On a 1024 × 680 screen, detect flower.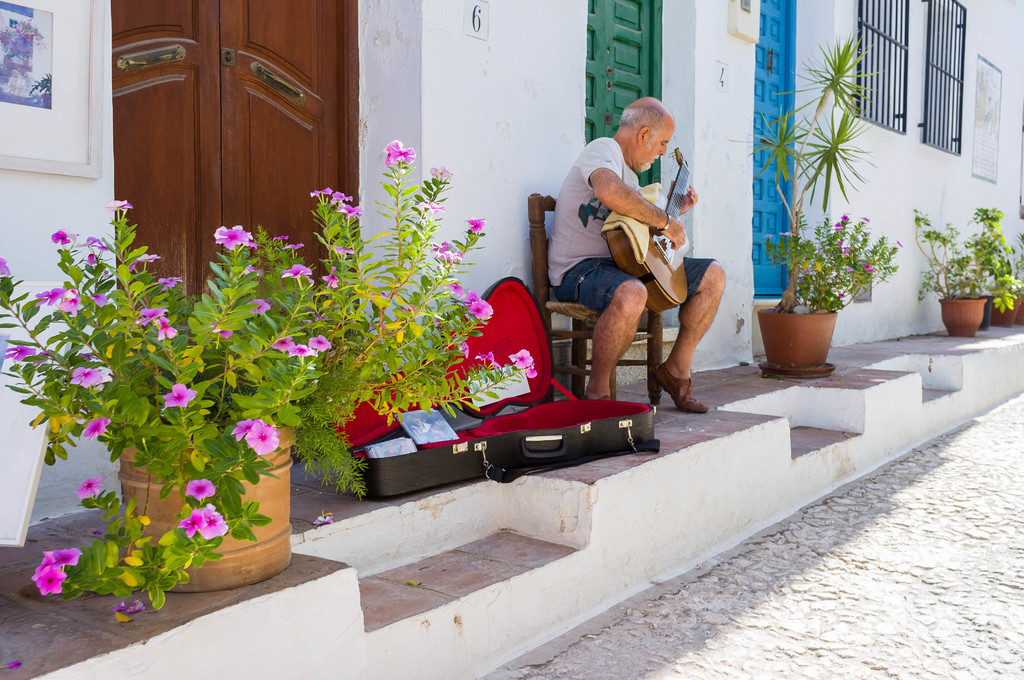
287/340/310/356.
